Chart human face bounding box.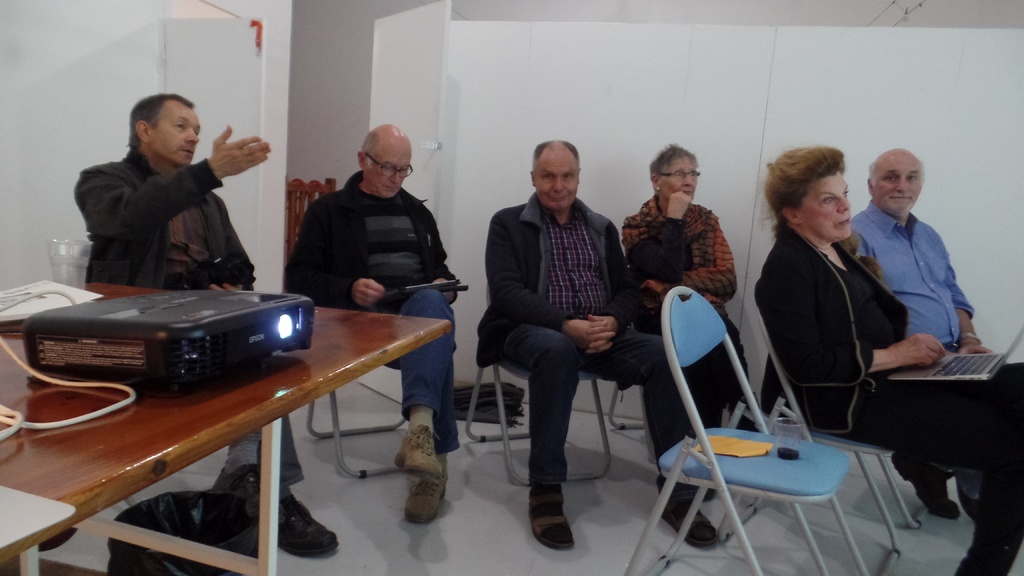
Charted: x1=874, y1=152, x2=922, y2=214.
